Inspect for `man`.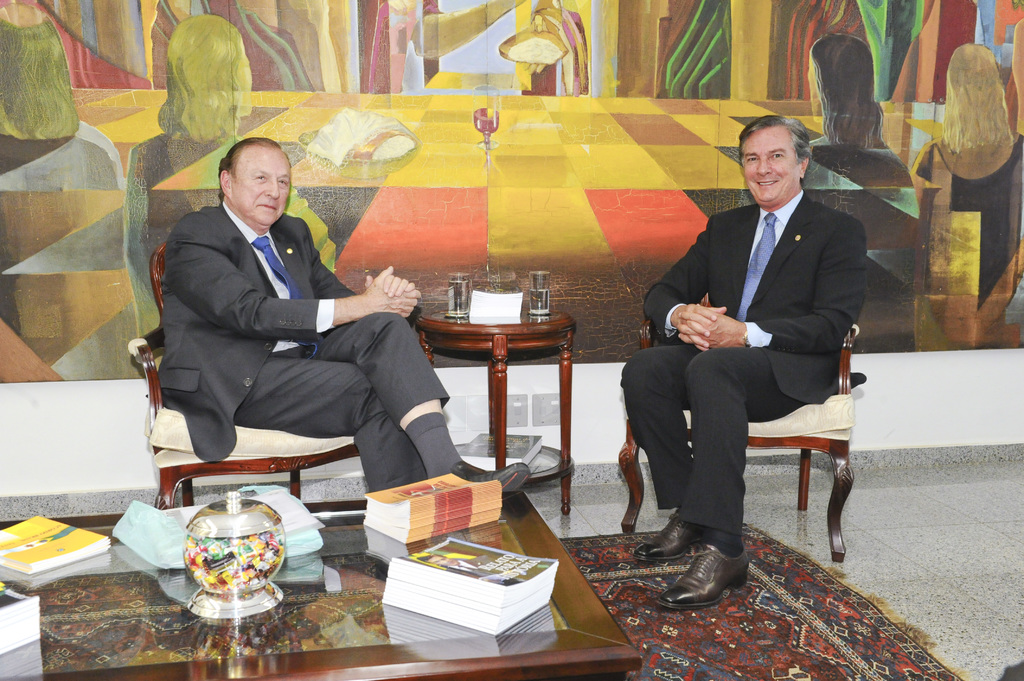
Inspection: (left=145, top=136, right=467, bottom=533).
